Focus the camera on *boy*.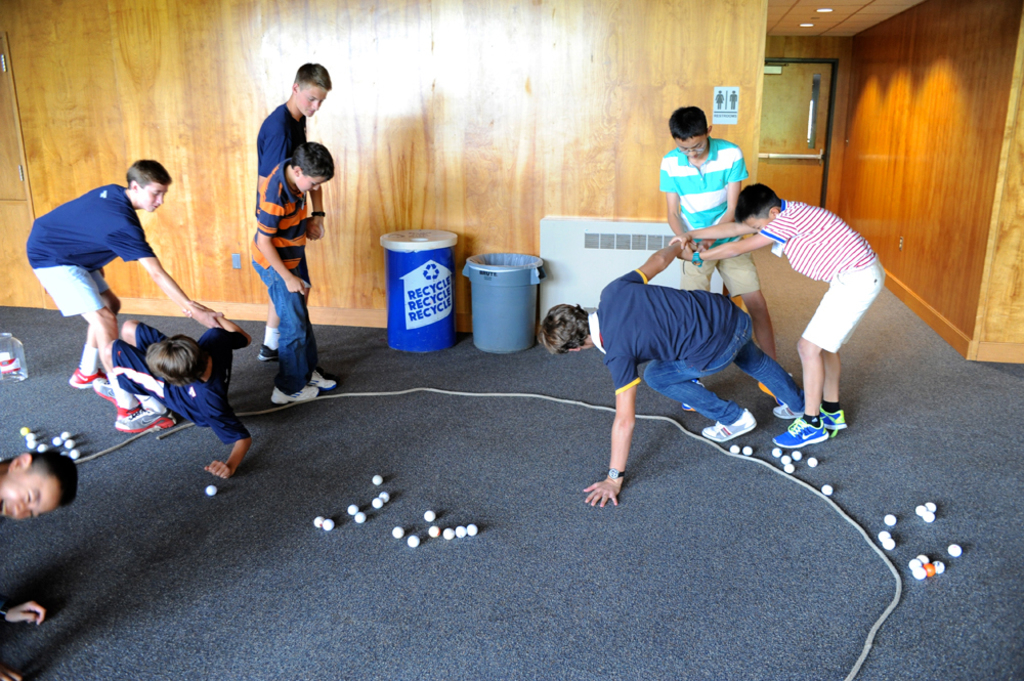
Focus region: rect(244, 141, 339, 413).
